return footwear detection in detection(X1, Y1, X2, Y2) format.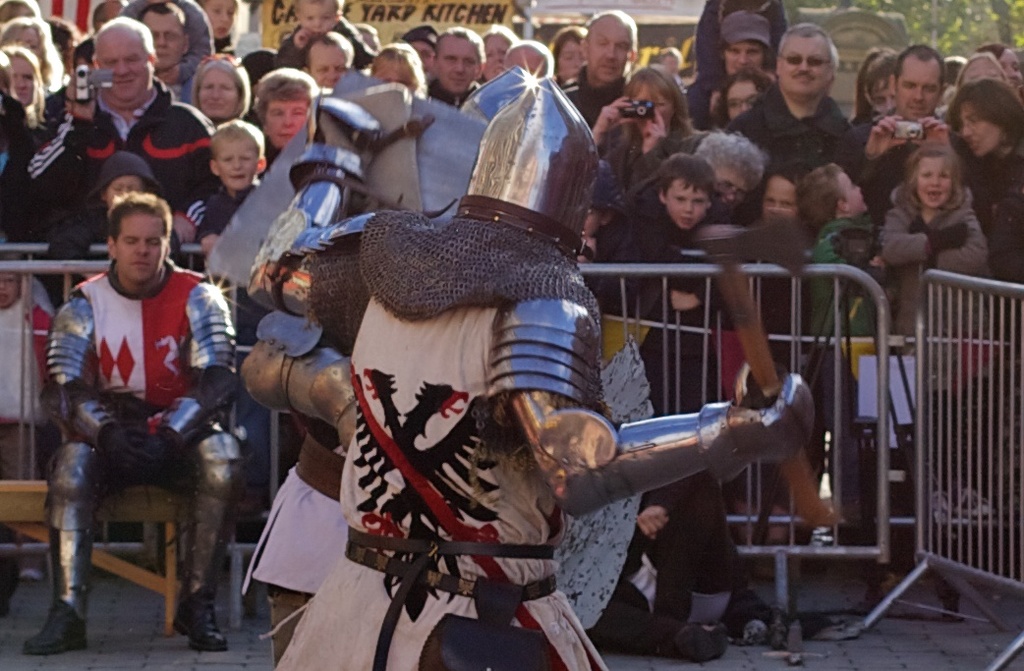
detection(161, 594, 232, 647).
